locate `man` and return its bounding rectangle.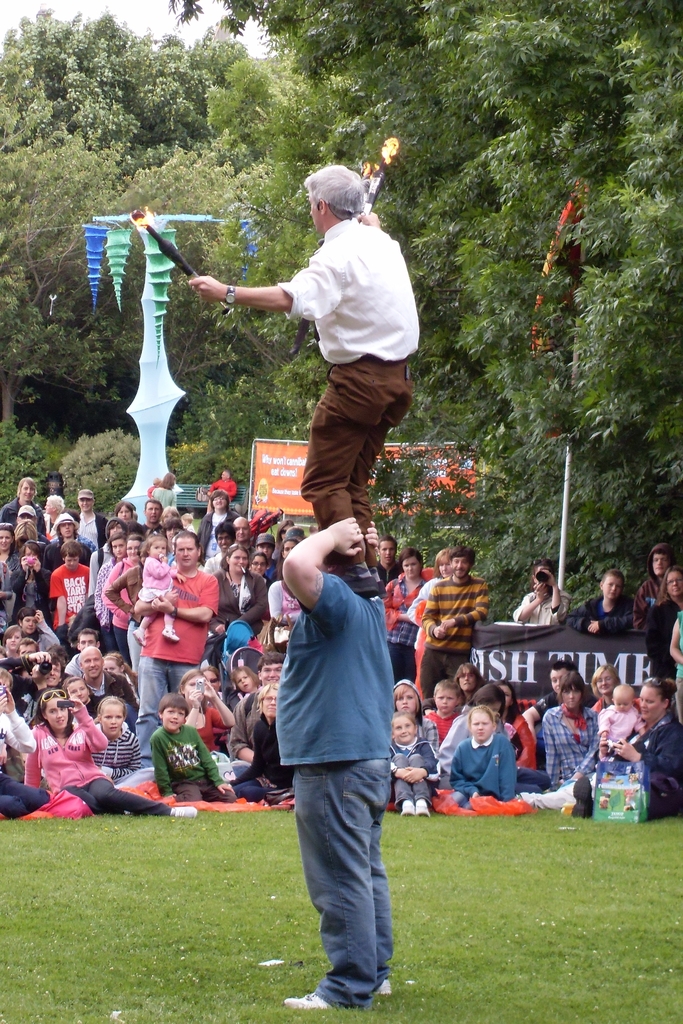
77:645:138:732.
